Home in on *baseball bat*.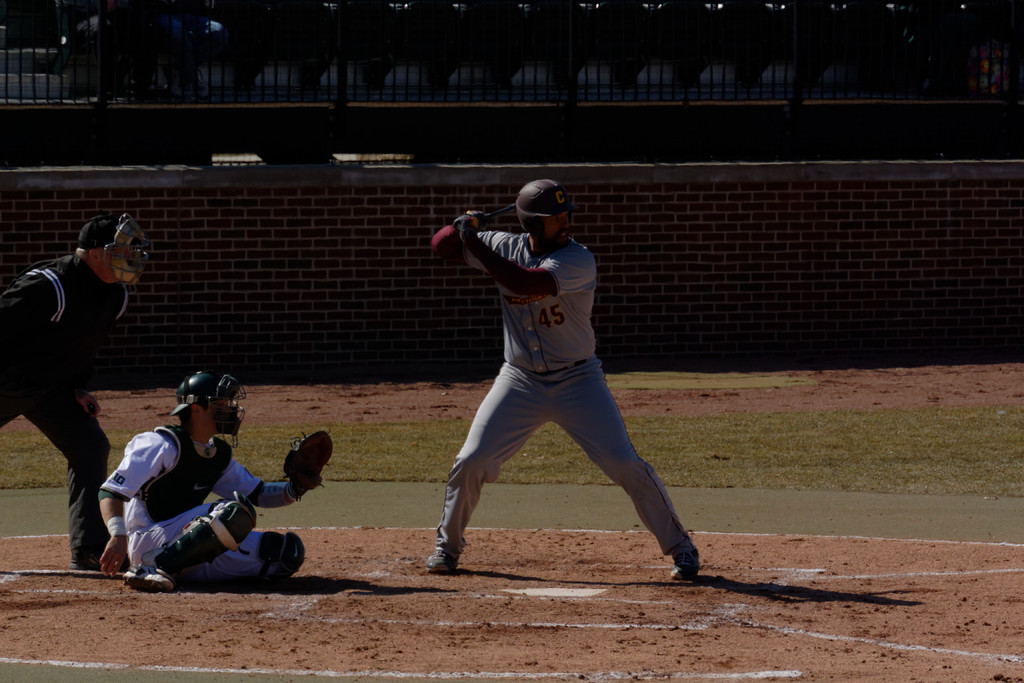
Homed in at <bbox>449, 199, 517, 235</bbox>.
